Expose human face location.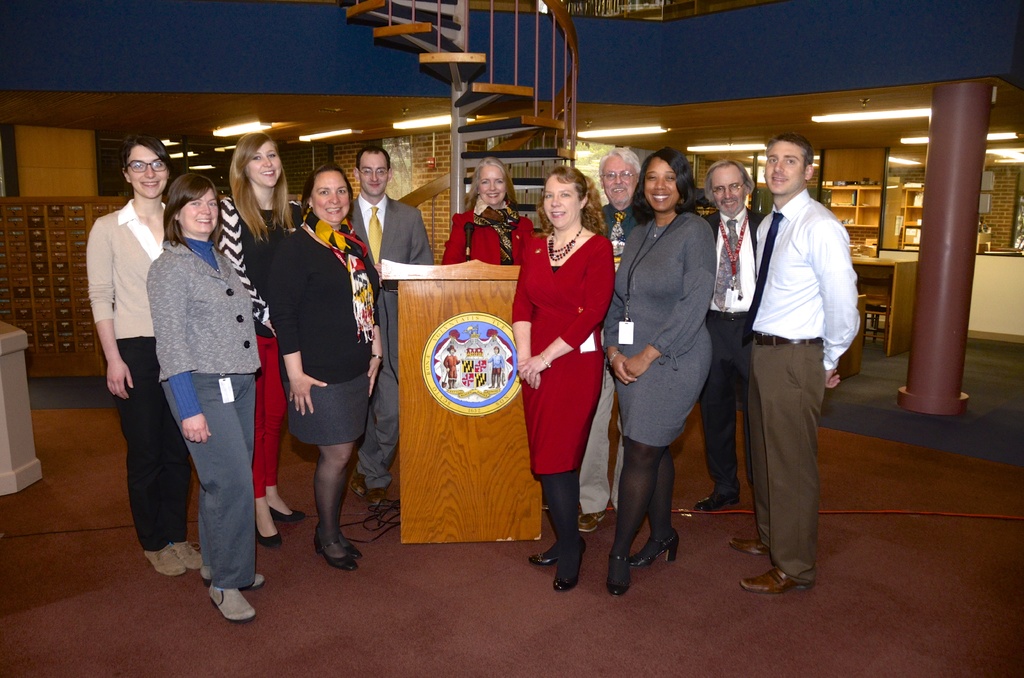
Exposed at (left=602, top=154, right=637, bottom=202).
